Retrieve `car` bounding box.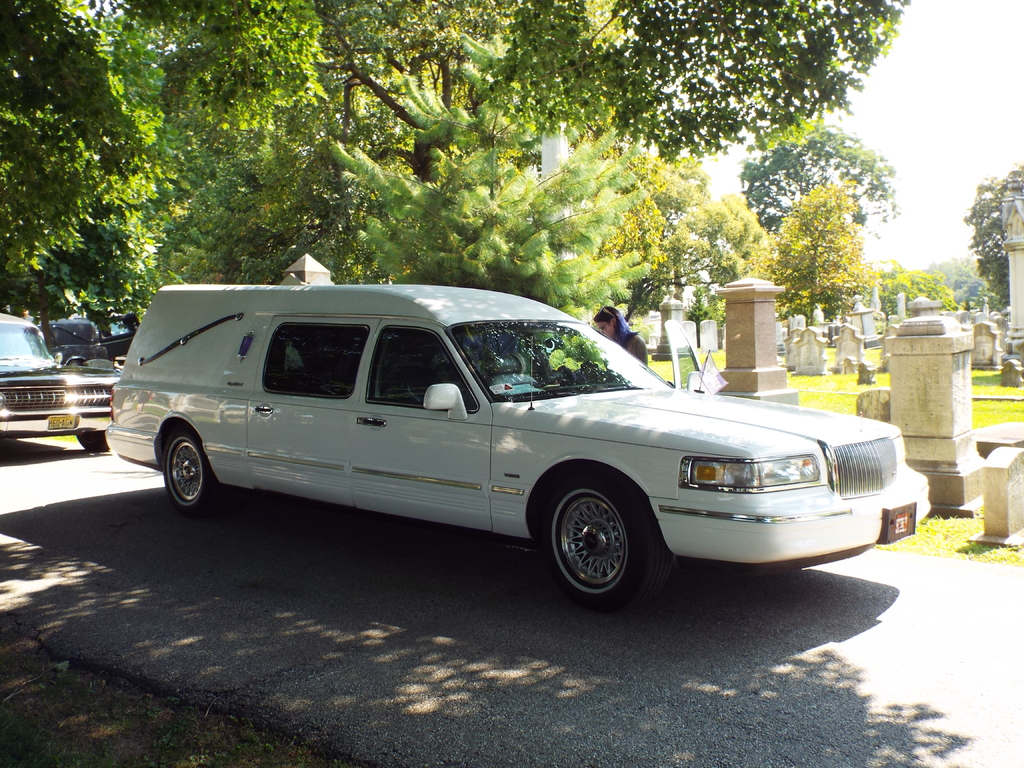
Bounding box: box=[106, 284, 931, 606].
